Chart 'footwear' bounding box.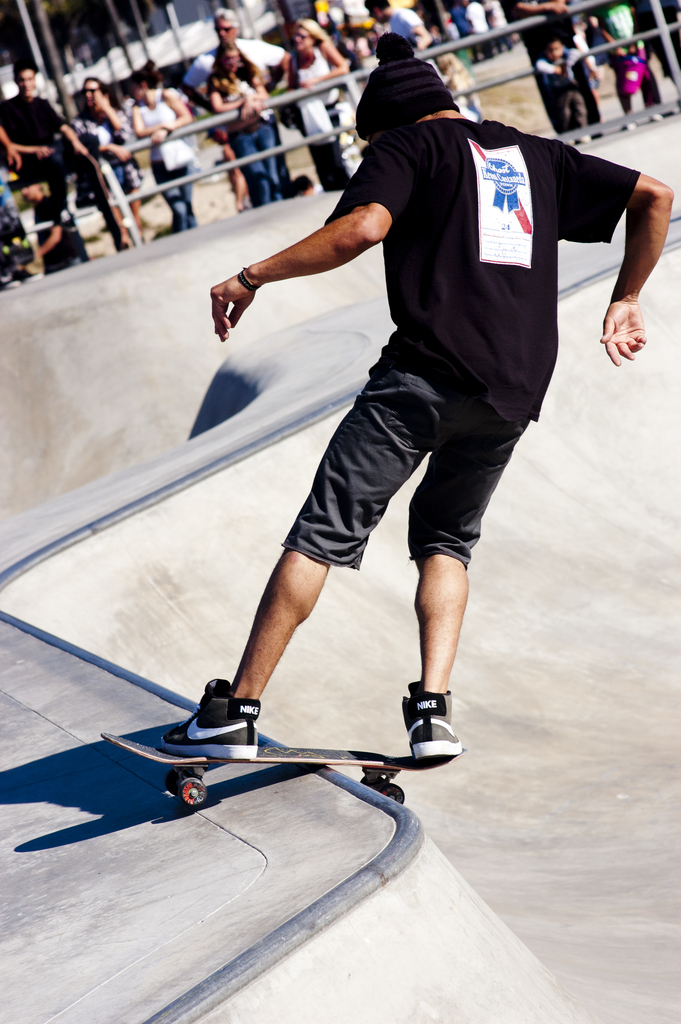
Charted: [left=618, top=118, right=637, bottom=132].
